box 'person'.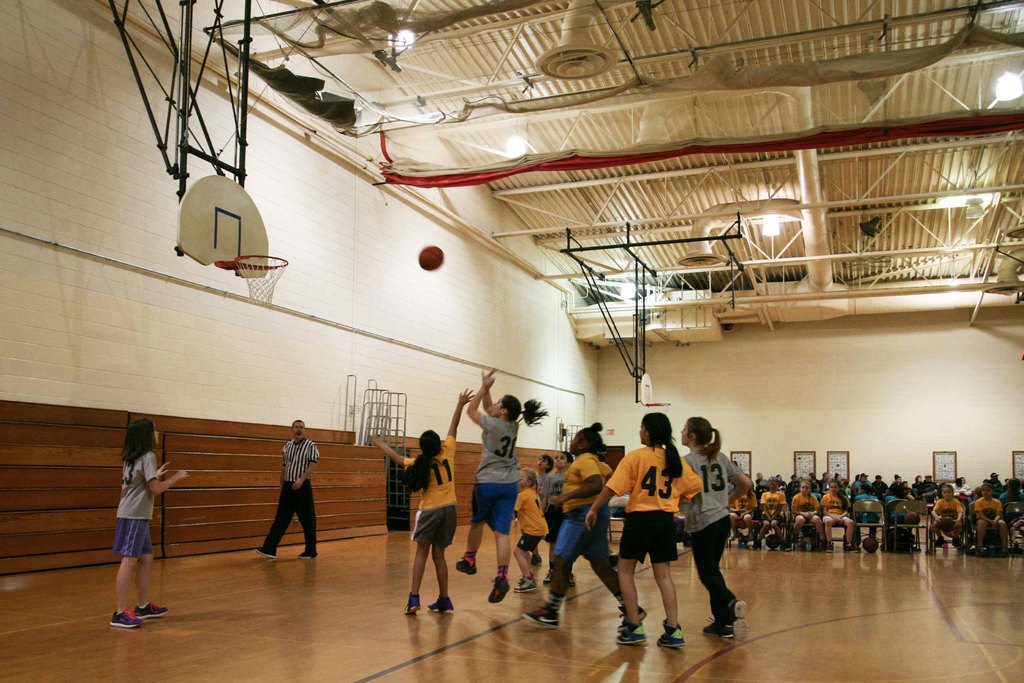
[110,422,186,629].
